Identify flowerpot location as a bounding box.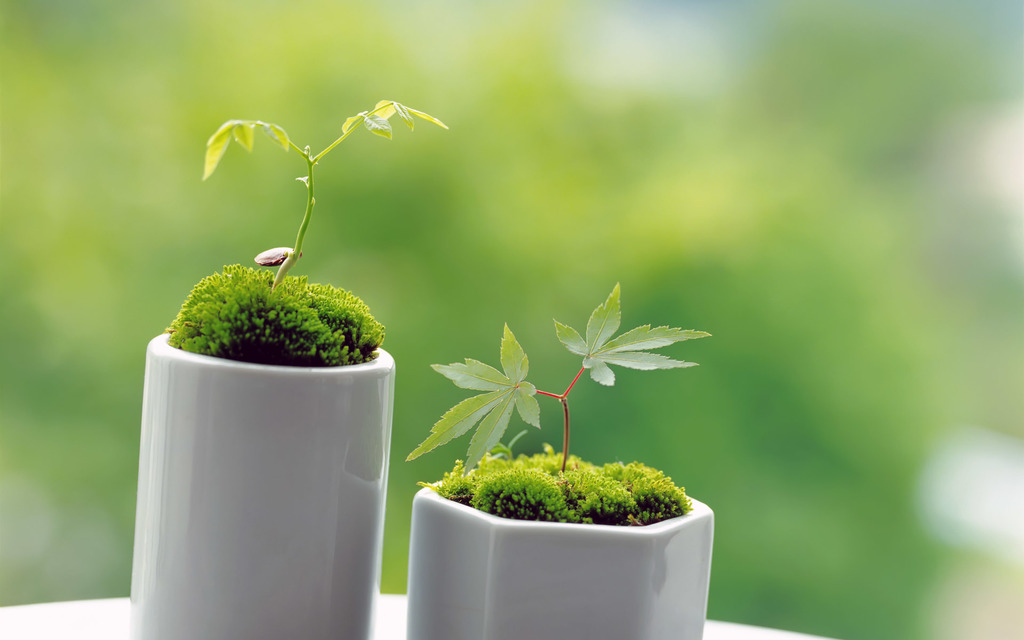
414:453:714:639.
